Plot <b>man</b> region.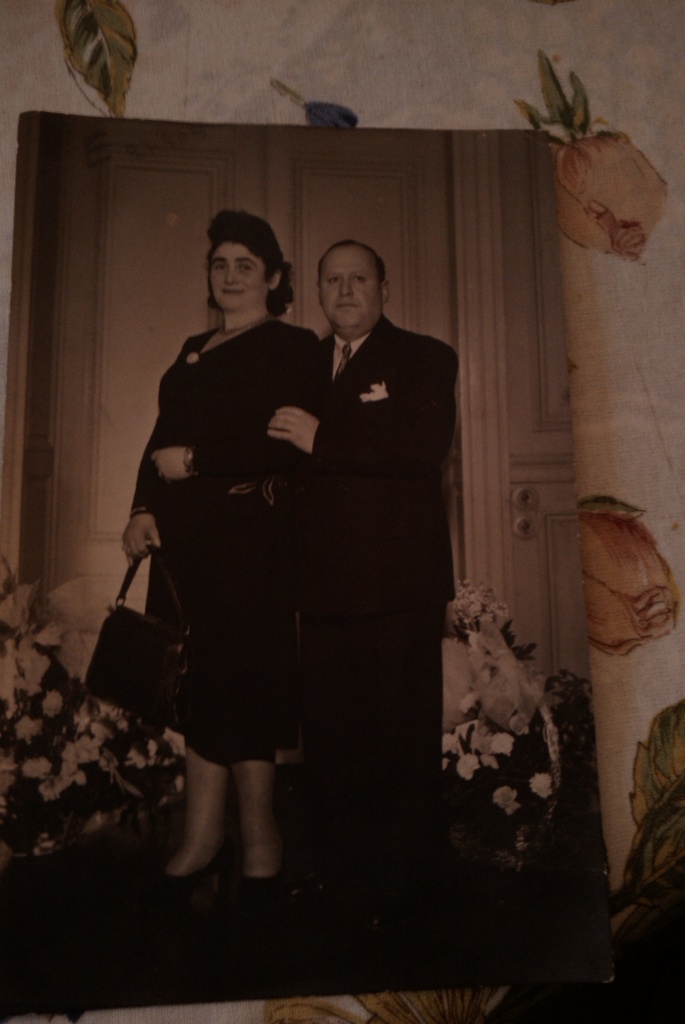
Plotted at [216, 231, 466, 867].
